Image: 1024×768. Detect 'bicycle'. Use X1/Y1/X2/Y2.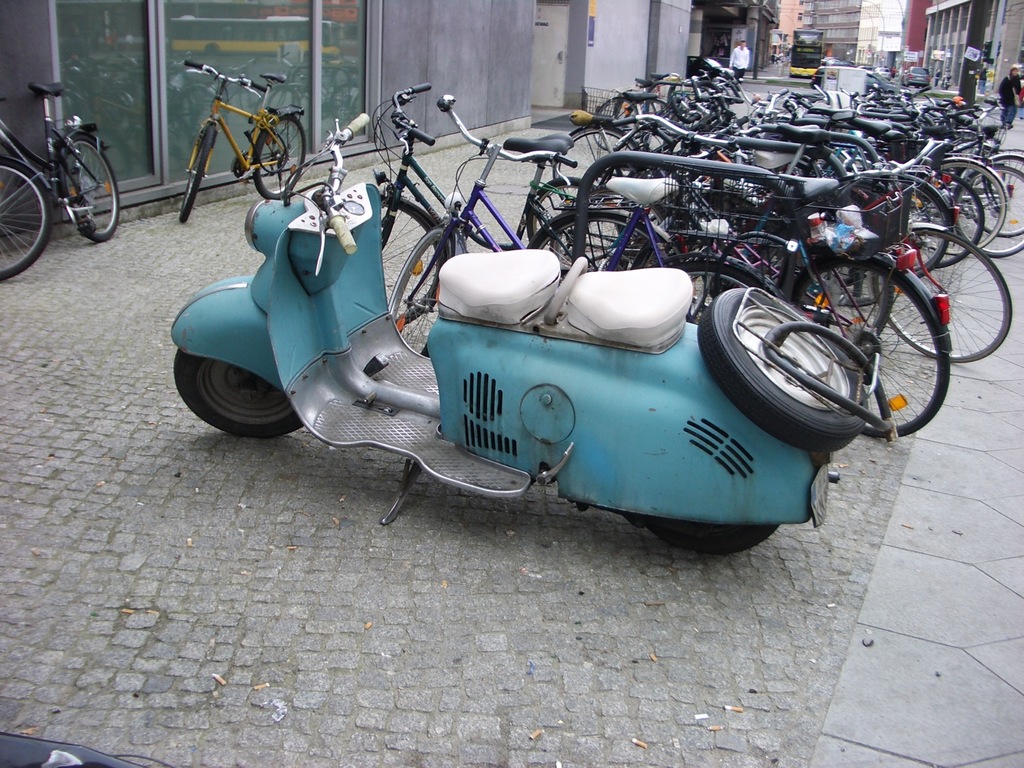
0/70/118/246.
